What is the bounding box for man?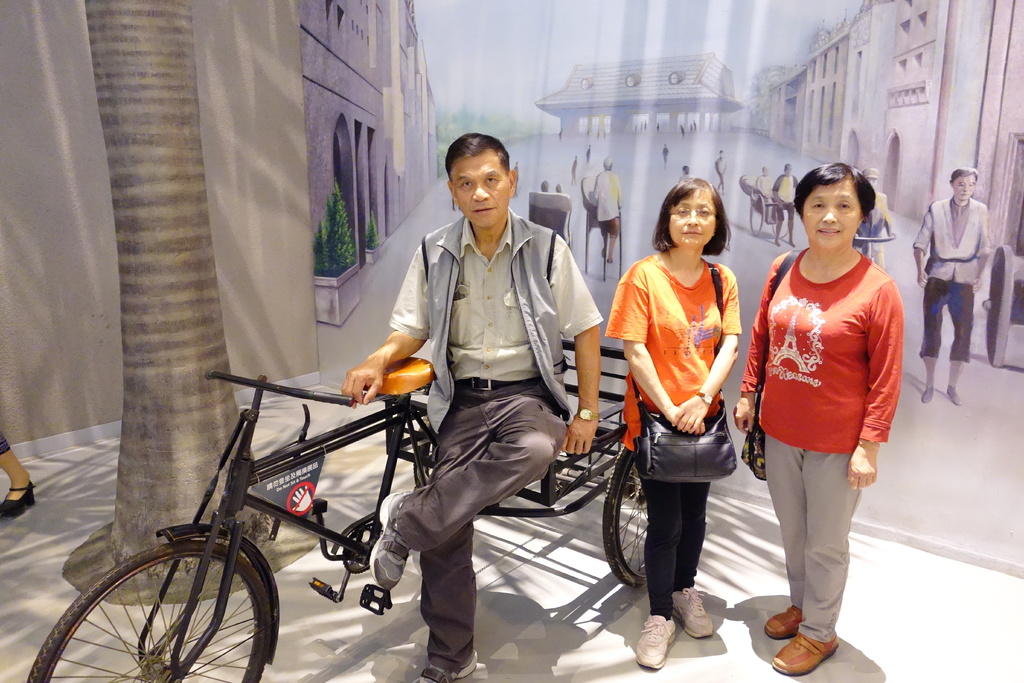
x1=772, y1=157, x2=803, y2=248.
